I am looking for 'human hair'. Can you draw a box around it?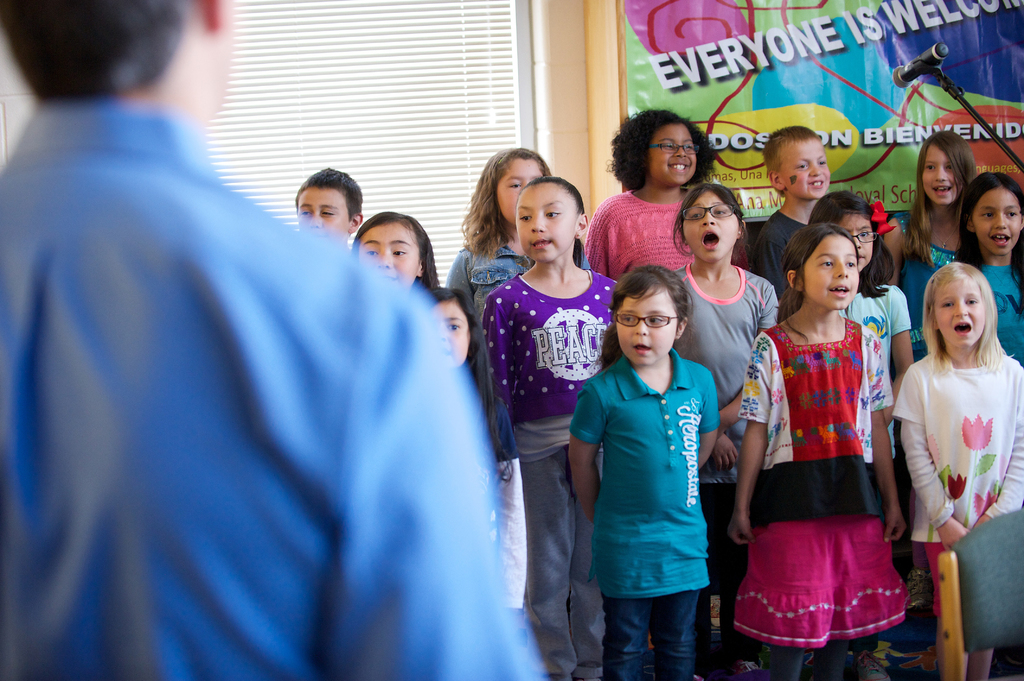
Sure, the bounding box is box=[760, 122, 826, 200].
